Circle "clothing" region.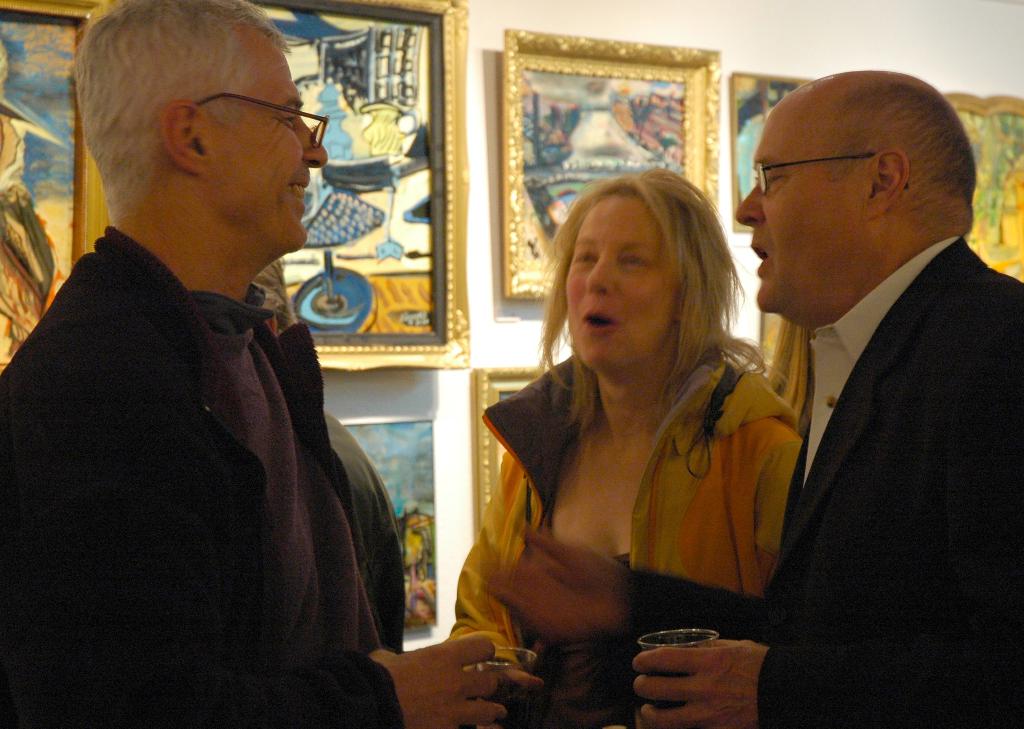
Region: BBox(449, 348, 796, 728).
